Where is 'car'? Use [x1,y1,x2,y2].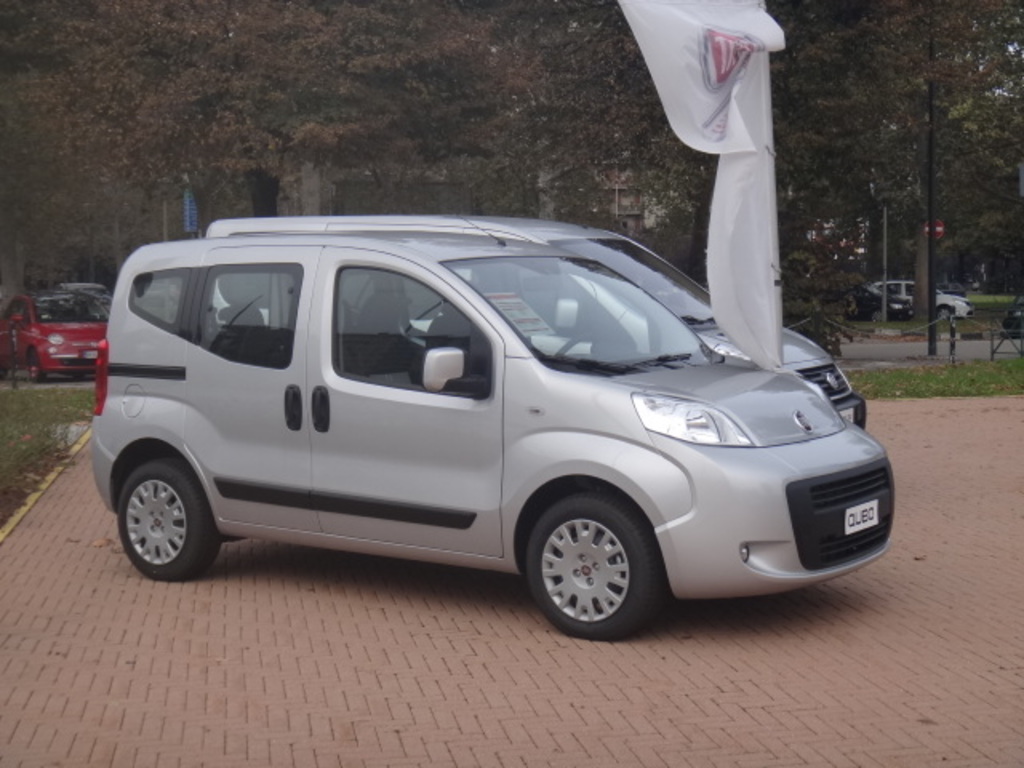
[0,290,107,381].
